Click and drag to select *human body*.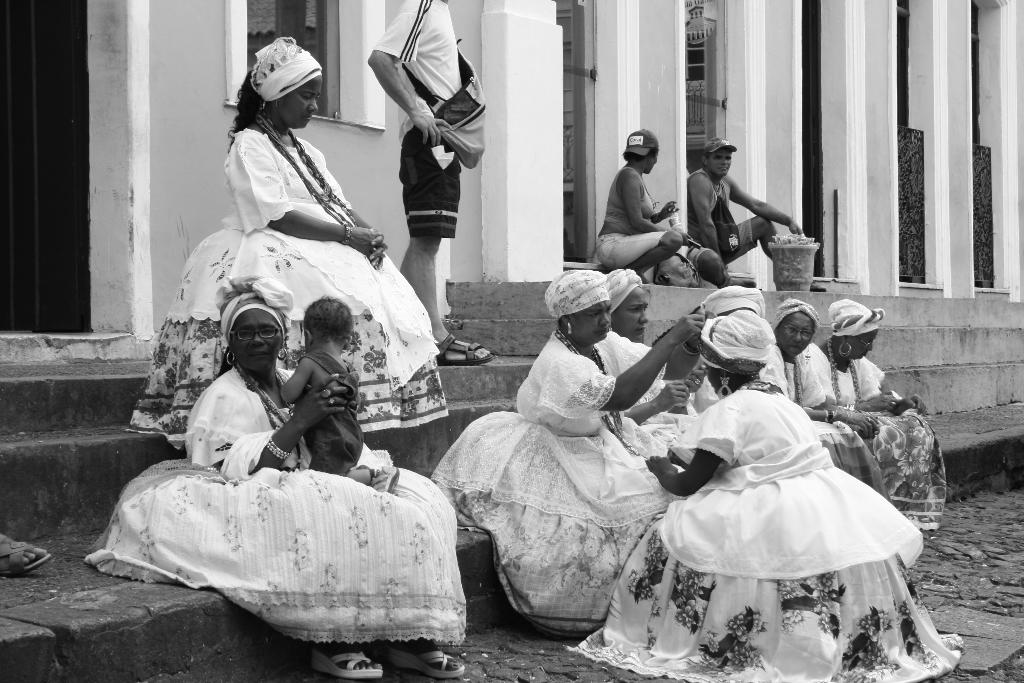
Selection: <region>689, 168, 824, 289</region>.
